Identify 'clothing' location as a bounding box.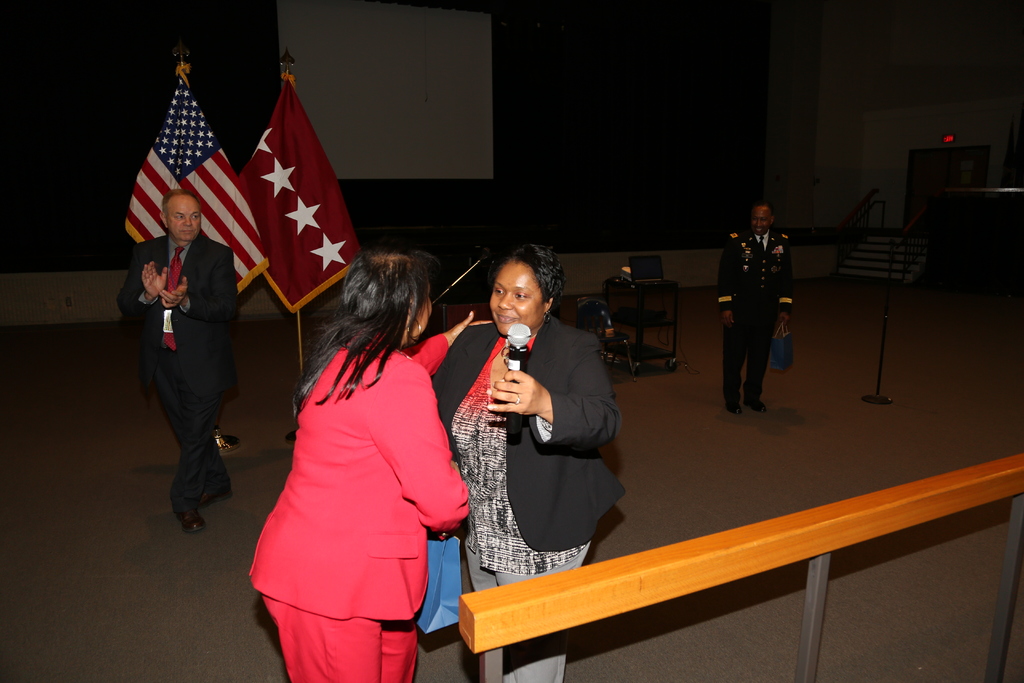
140 230 252 507.
